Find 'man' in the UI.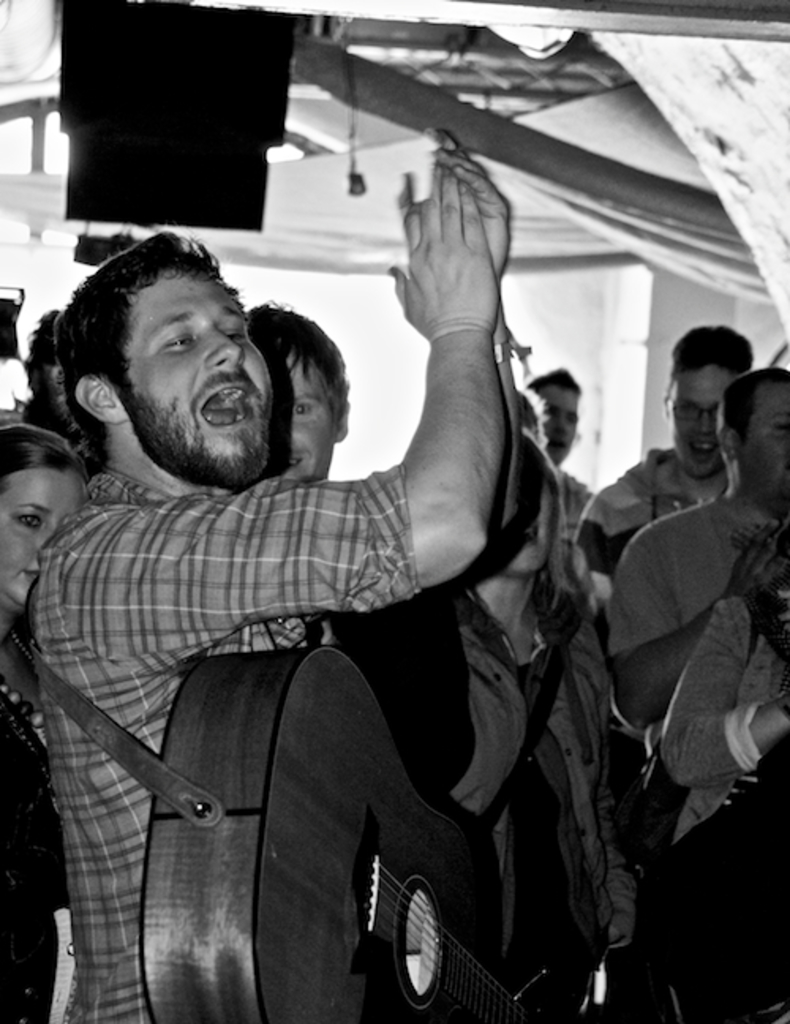
UI element at box=[28, 179, 632, 1003].
